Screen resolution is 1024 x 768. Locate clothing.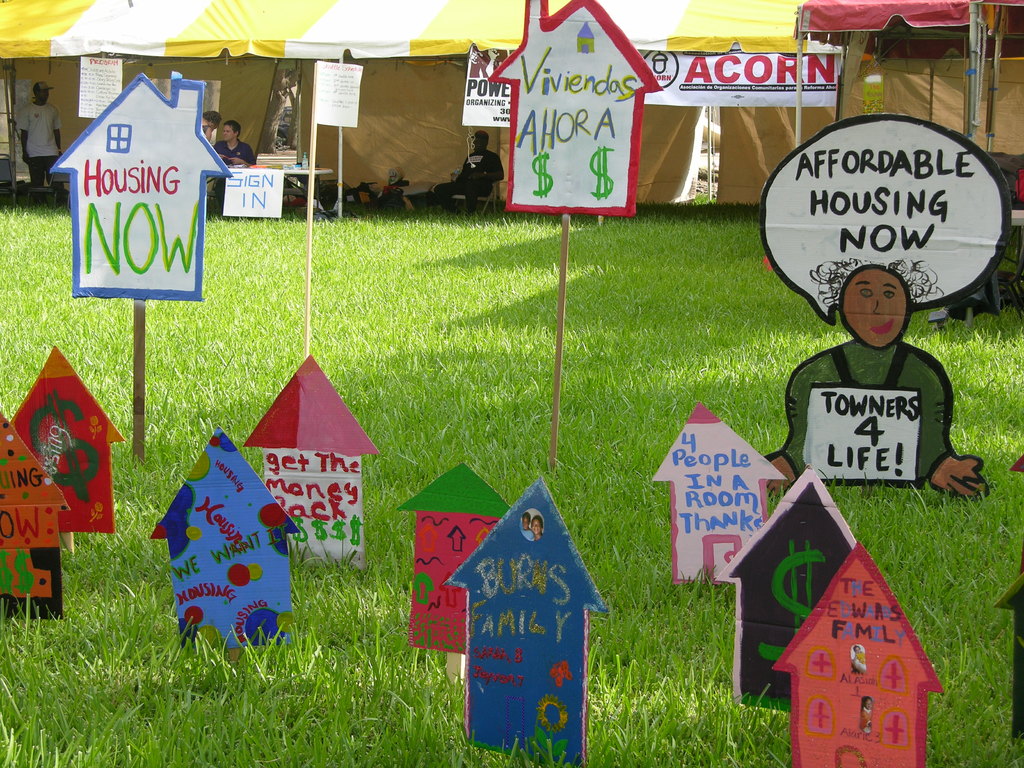
Rect(212, 145, 255, 166).
